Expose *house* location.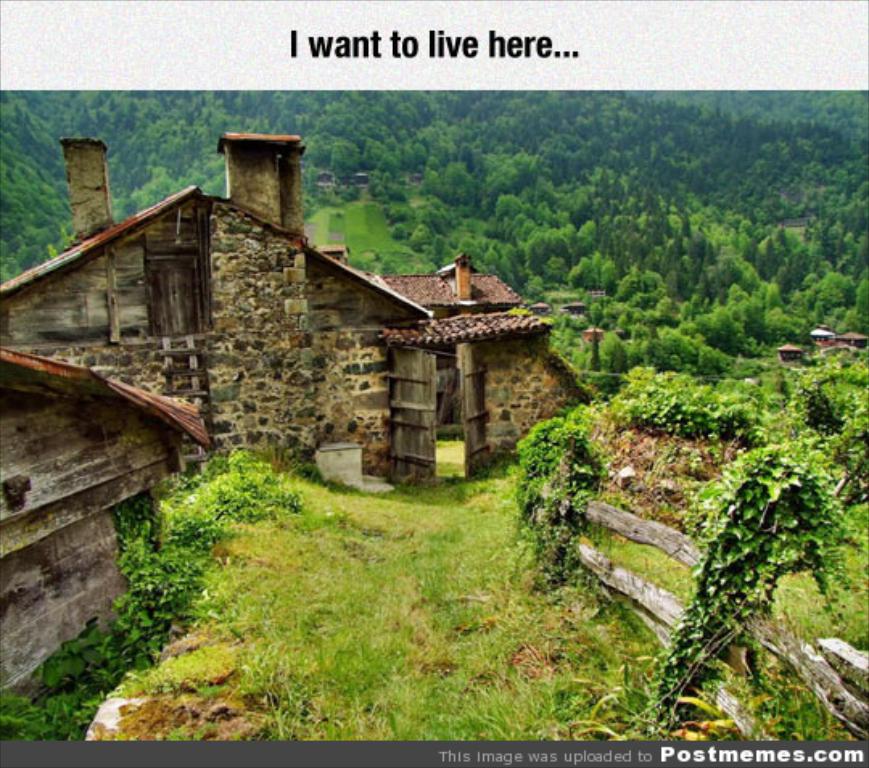
Exposed at 805/324/838/345.
